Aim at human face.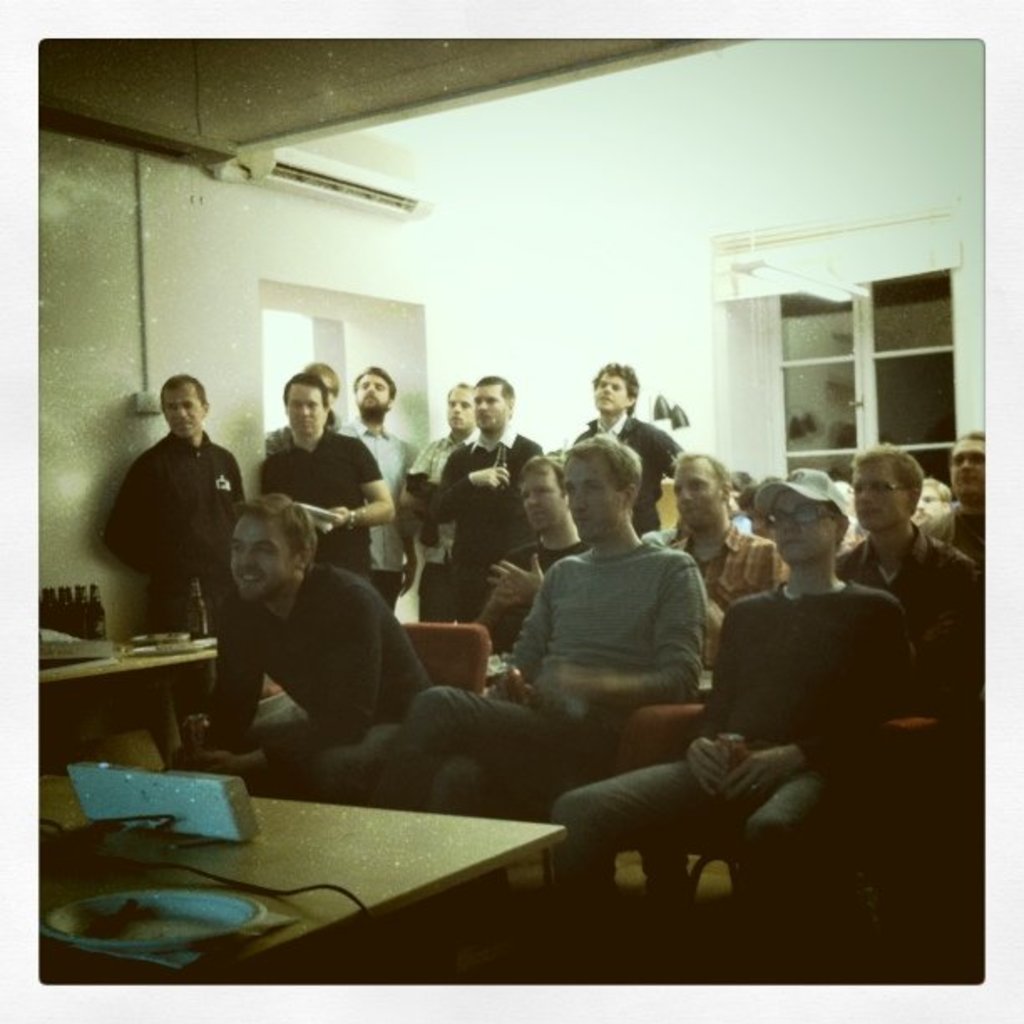
Aimed at [x1=564, y1=463, x2=624, y2=534].
